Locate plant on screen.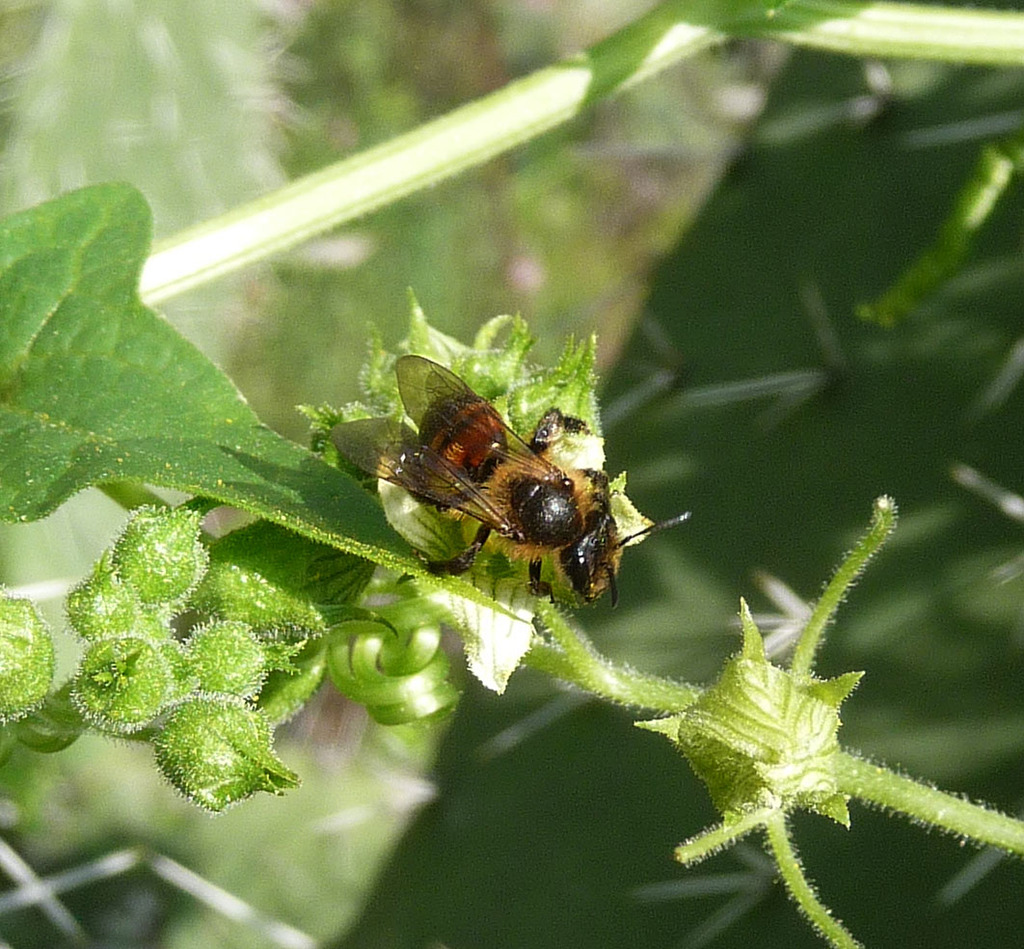
On screen at {"x1": 1, "y1": 0, "x2": 1023, "y2": 948}.
